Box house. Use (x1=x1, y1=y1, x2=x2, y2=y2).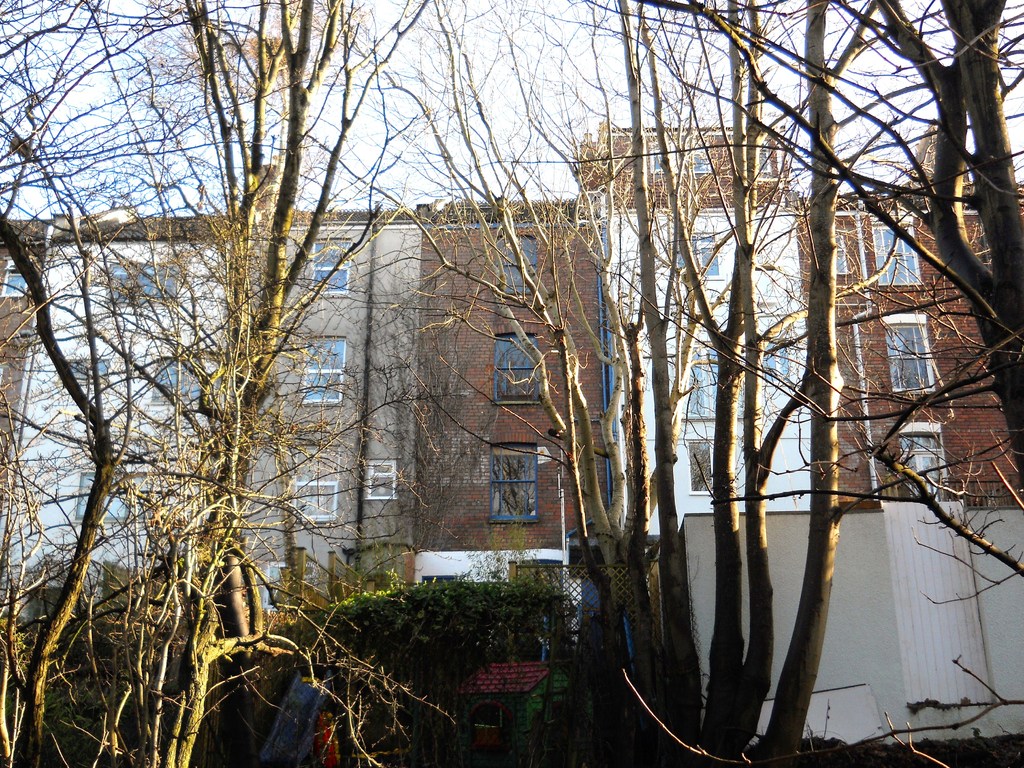
(x1=415, y1=216, x2=612, y2=650).
